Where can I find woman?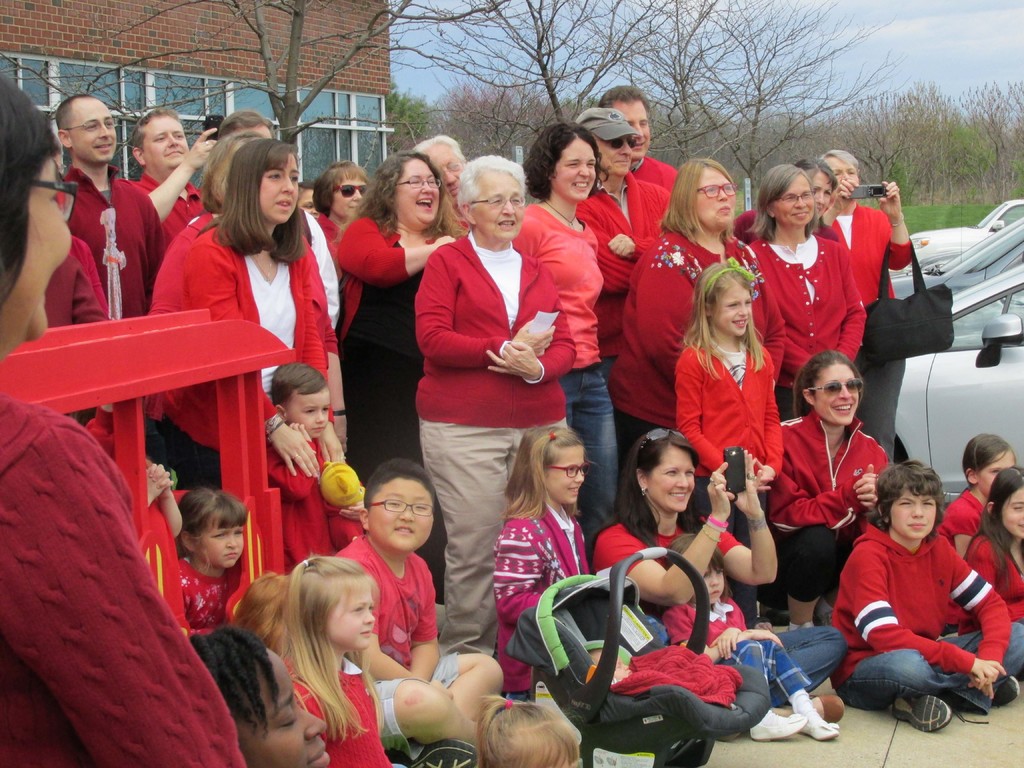
You can find it at crop(335, 145, 469, 621).
